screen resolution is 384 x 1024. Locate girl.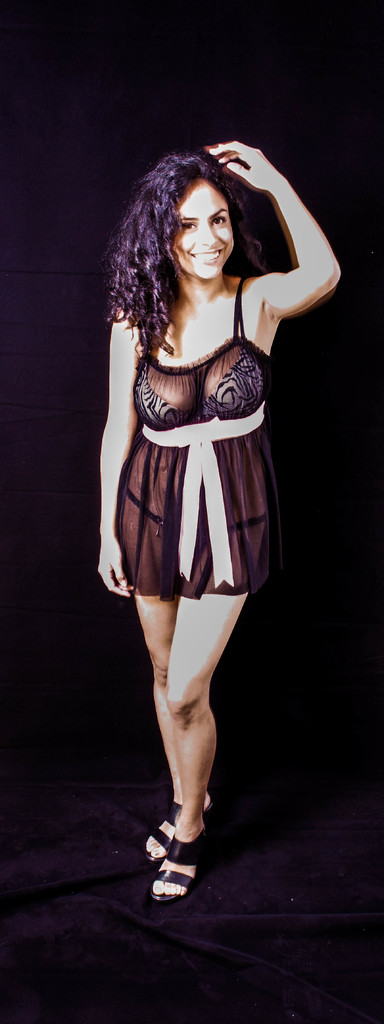
detection(94, 139, 346, 896).
